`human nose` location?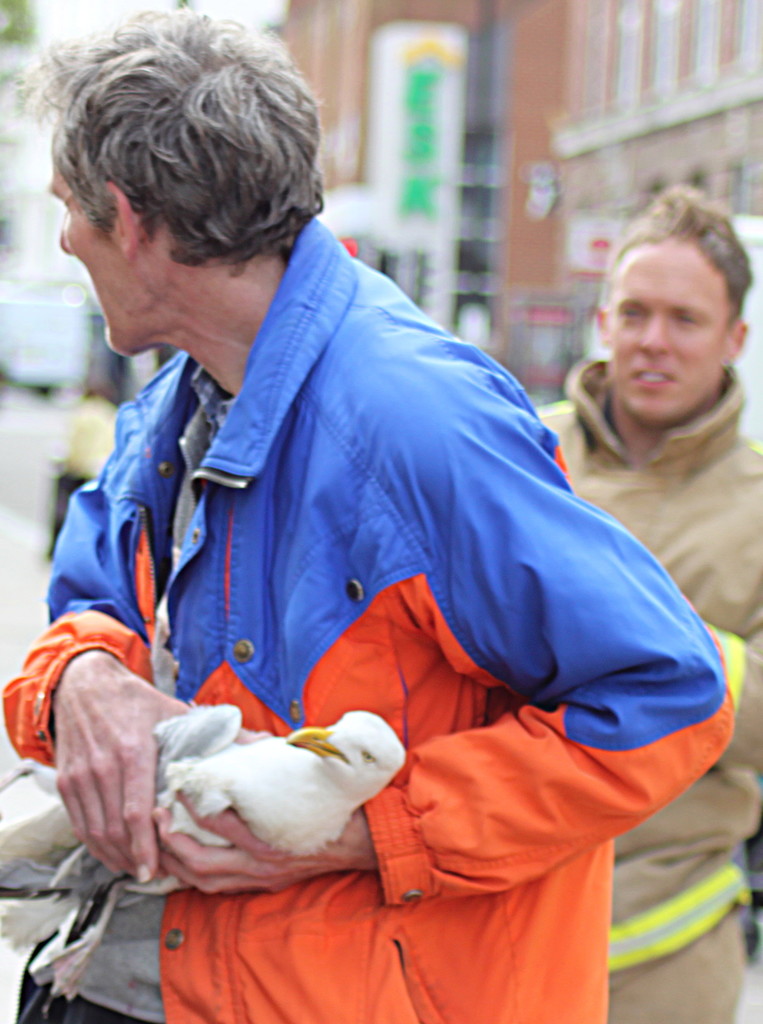
58:230:69:253
